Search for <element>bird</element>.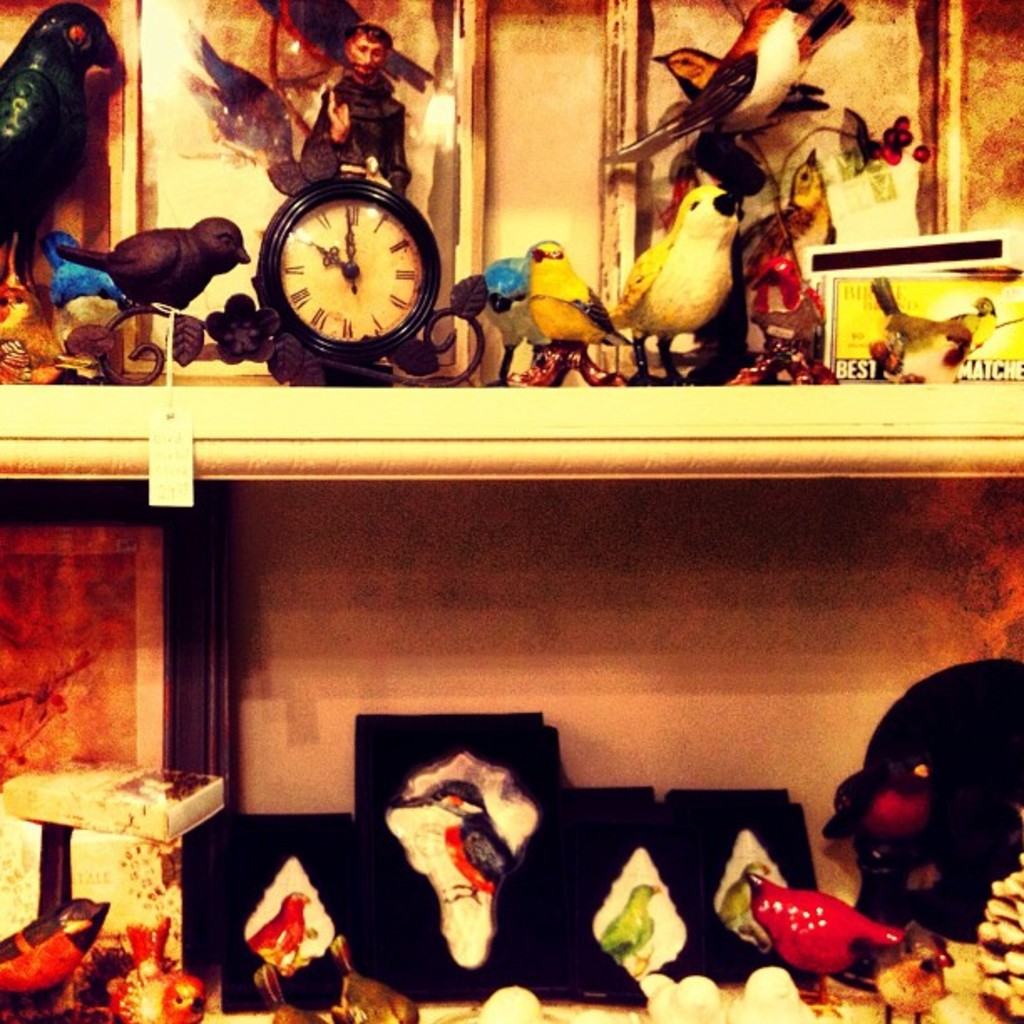
Found at [x1=883, y1=283, x2=994, y2=383].
